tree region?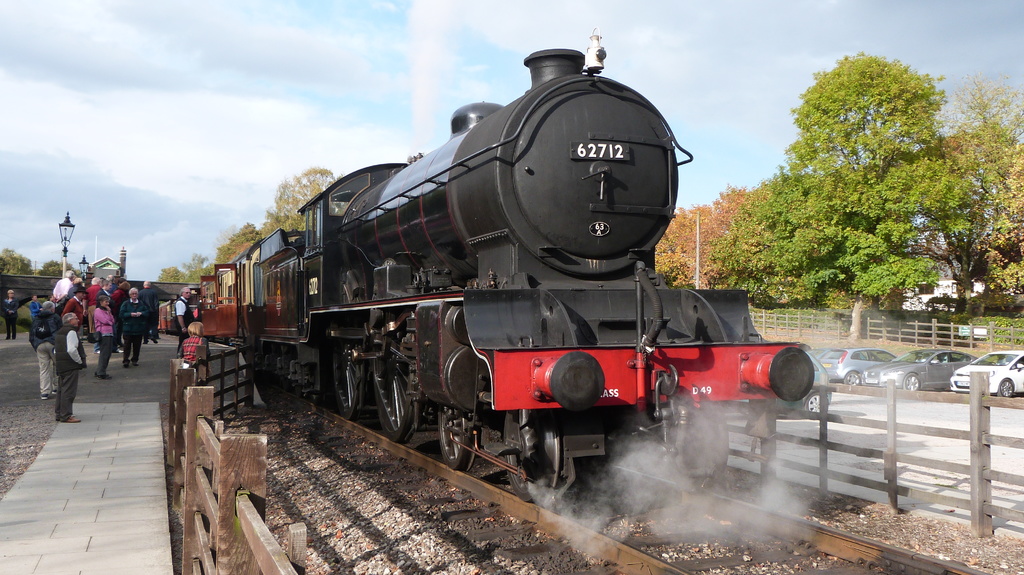
(262,163,340,232)
